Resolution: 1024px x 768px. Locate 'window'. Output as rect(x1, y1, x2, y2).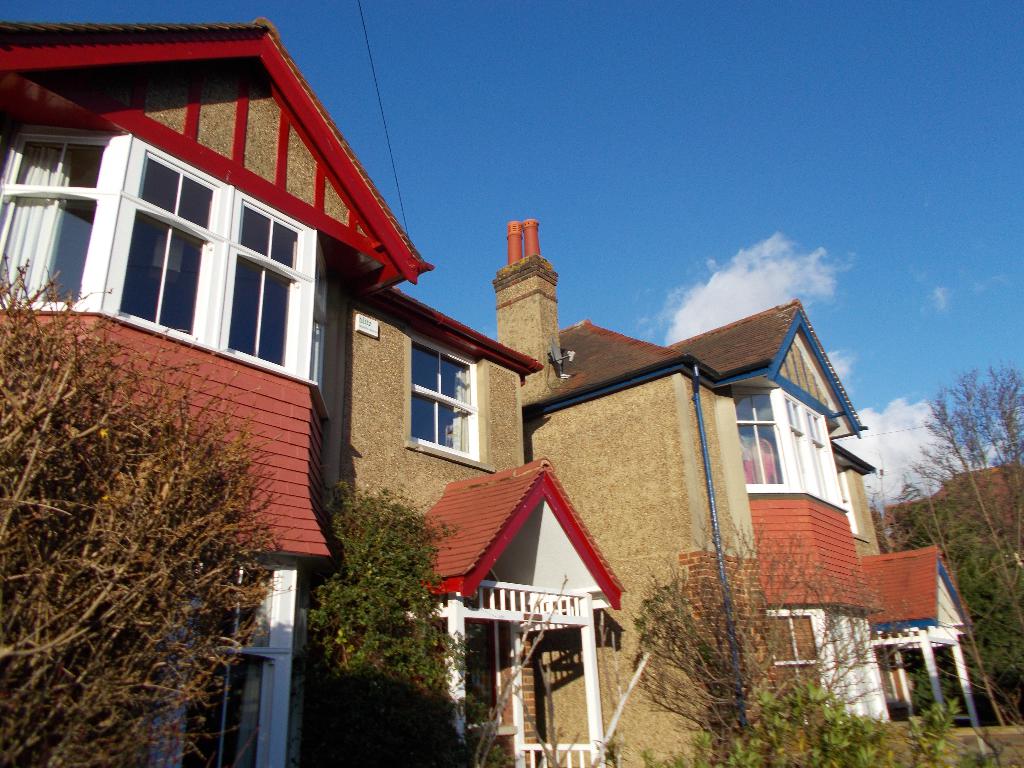
rect(118, 135, 333, 367).
